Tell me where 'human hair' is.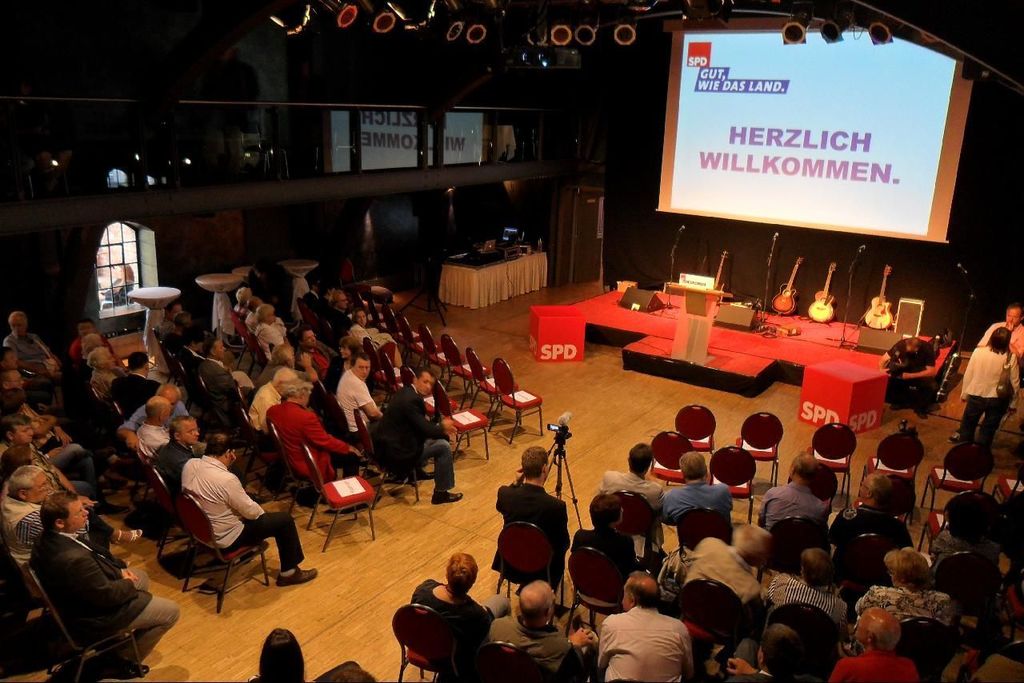
'human hair' is at box(143, 403, 167, 423).
